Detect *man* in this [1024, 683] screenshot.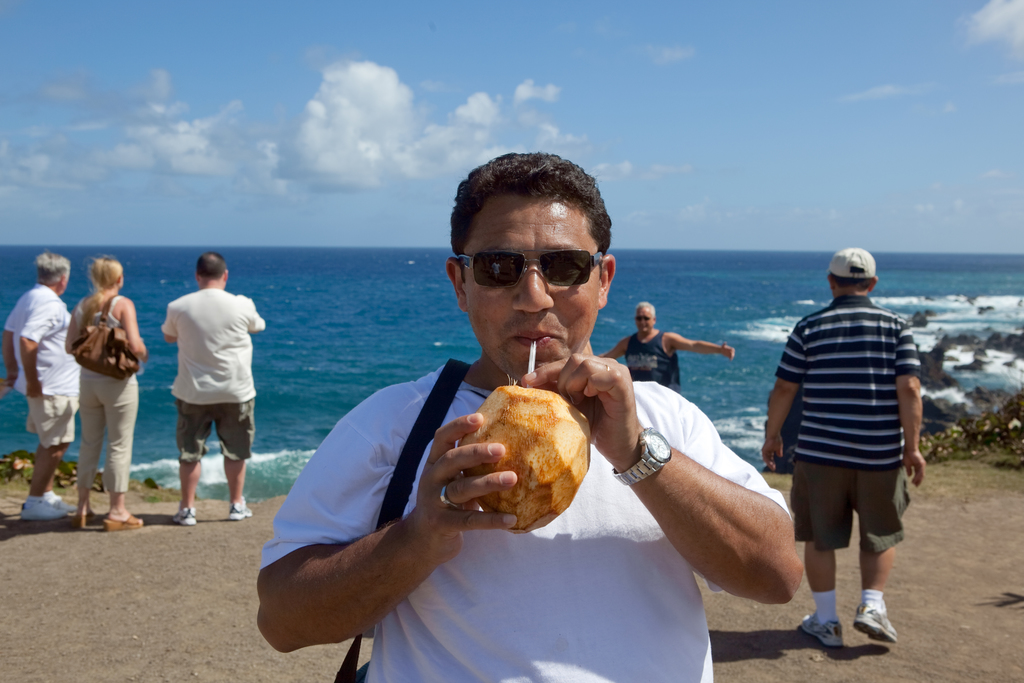
Detection: left=253, top=147, right=801, bottom=682.
